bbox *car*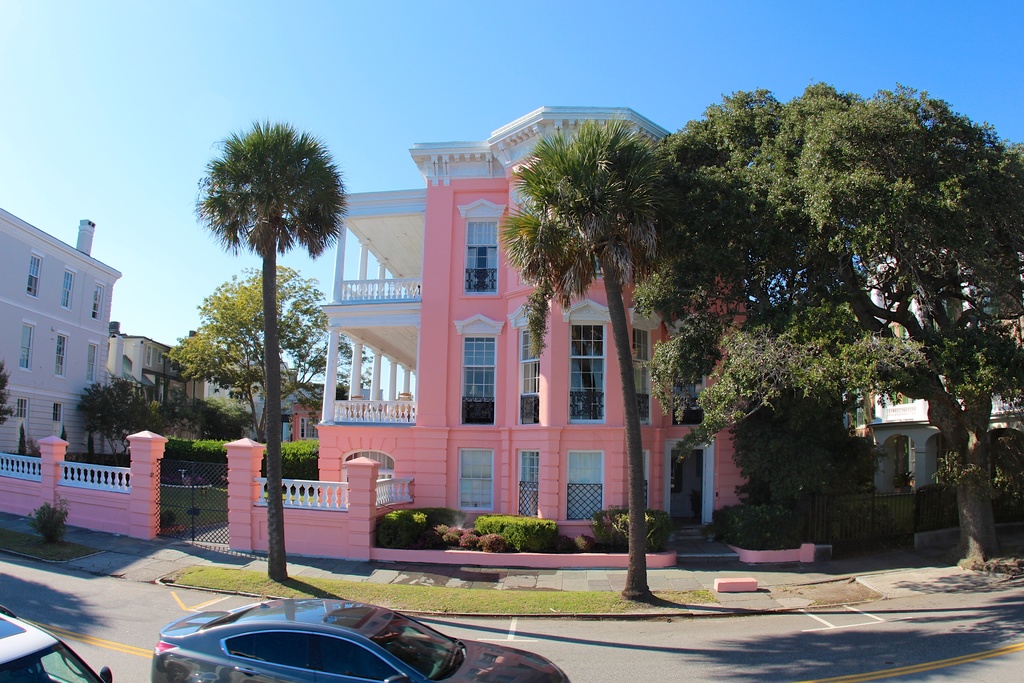
[0,604,109,682]
